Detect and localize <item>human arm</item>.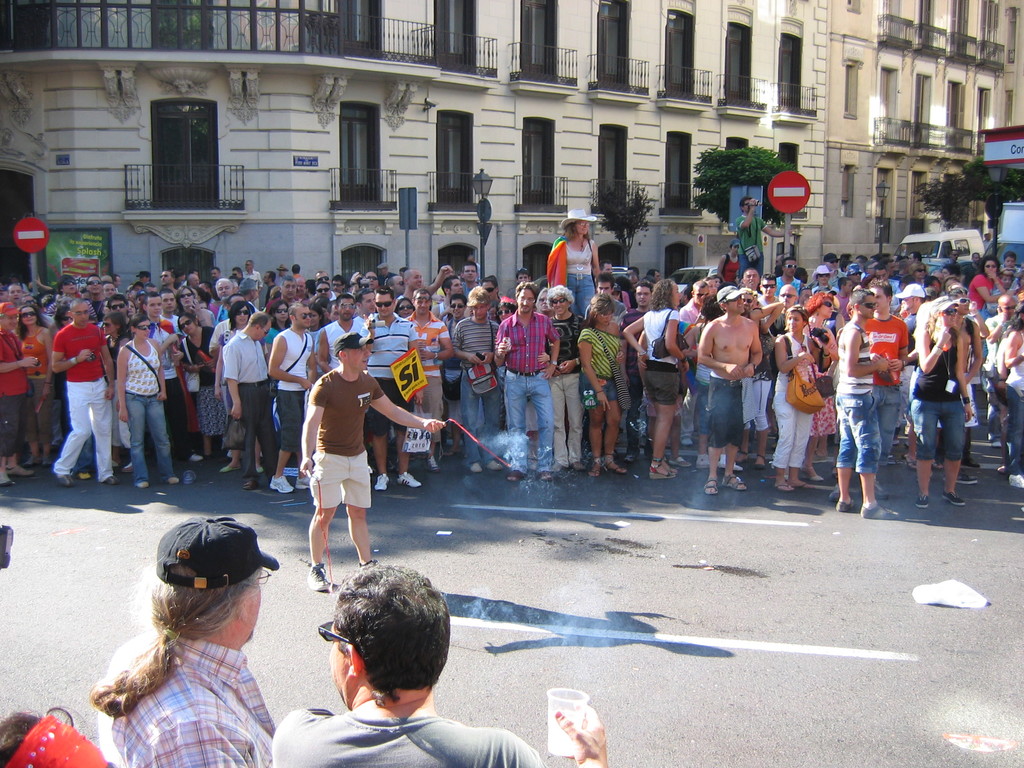
Localized at [403,321,423,406].
